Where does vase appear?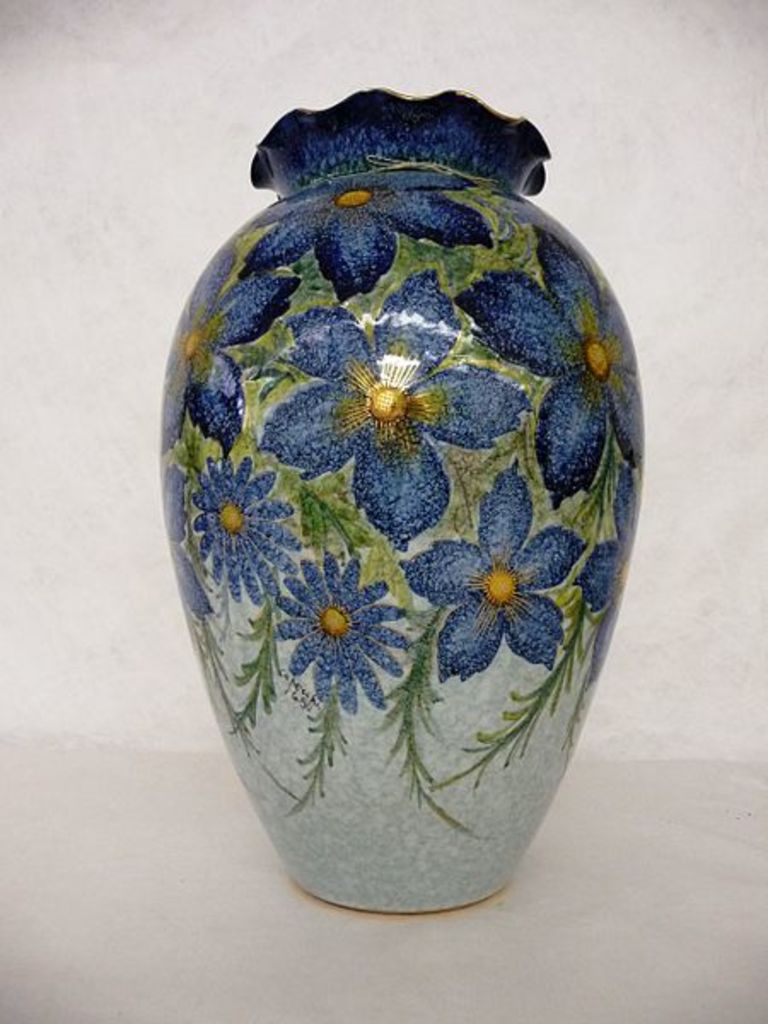
Appears at 150/87/649/910.
